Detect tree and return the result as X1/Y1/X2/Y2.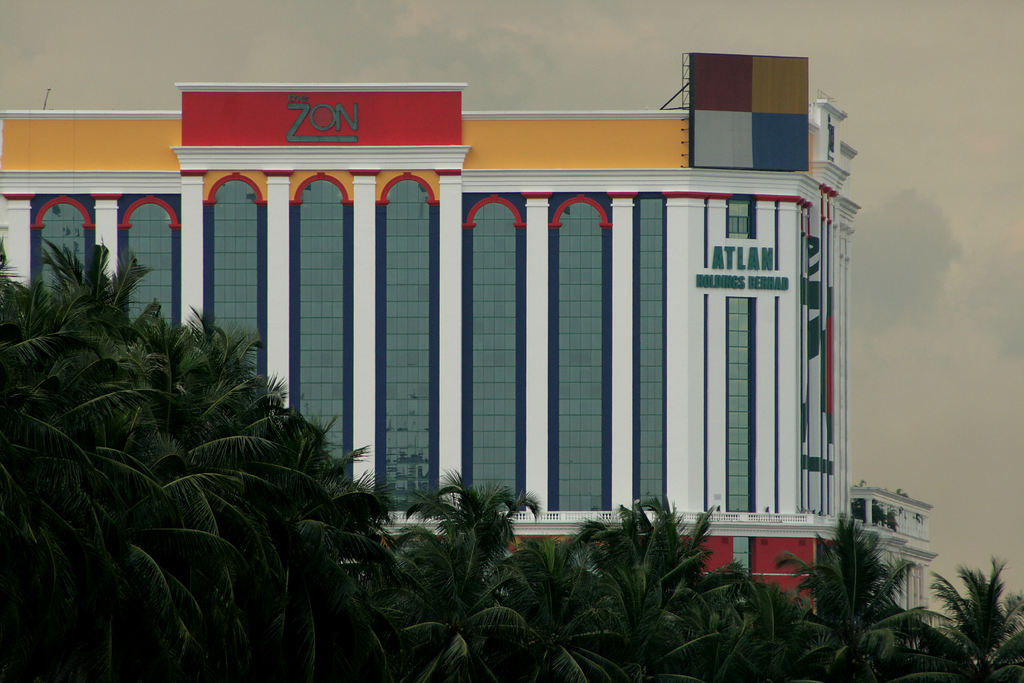
770/512/956/682.
